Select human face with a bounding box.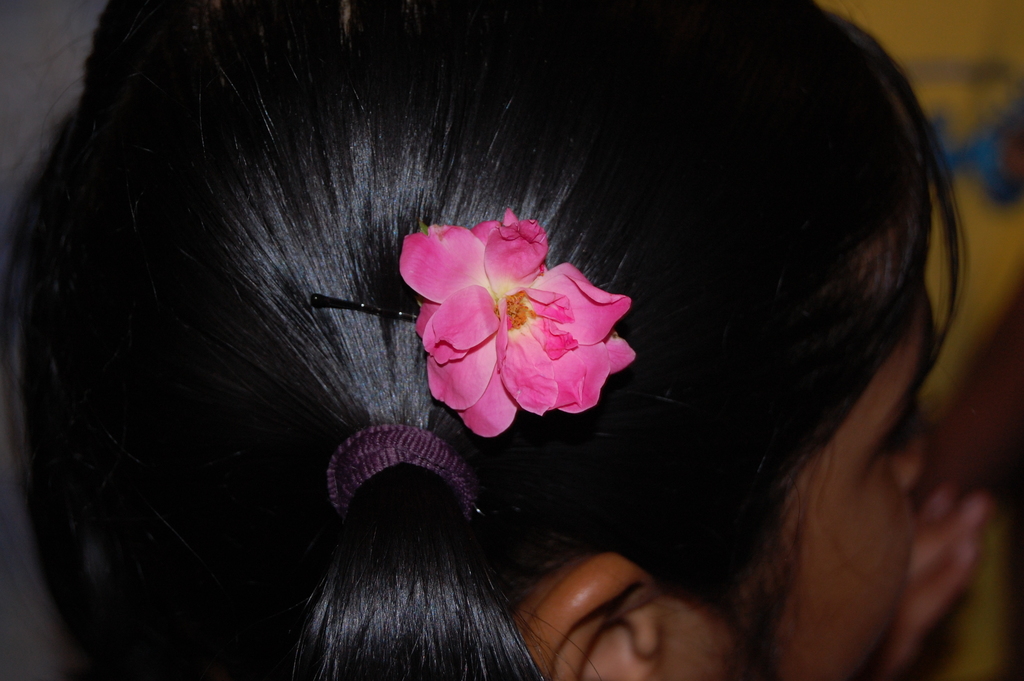
665 220 922 680.
